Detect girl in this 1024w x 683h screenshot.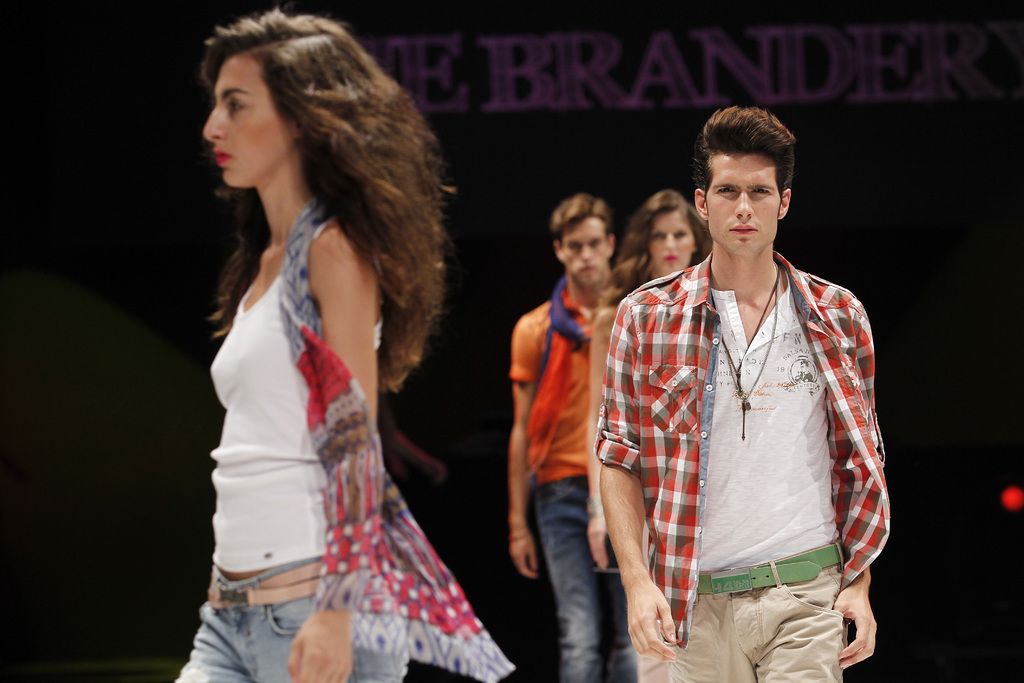
Detection: Rect(580, 191, 712, 682).
